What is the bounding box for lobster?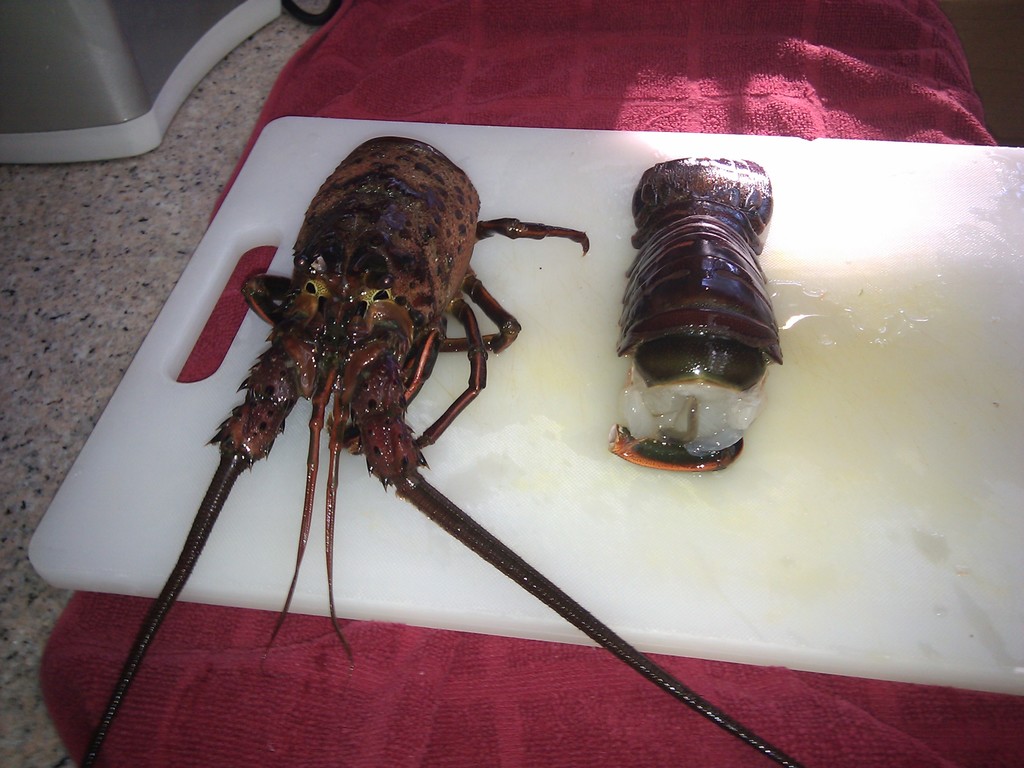
region(75, 126, 803, 767).
